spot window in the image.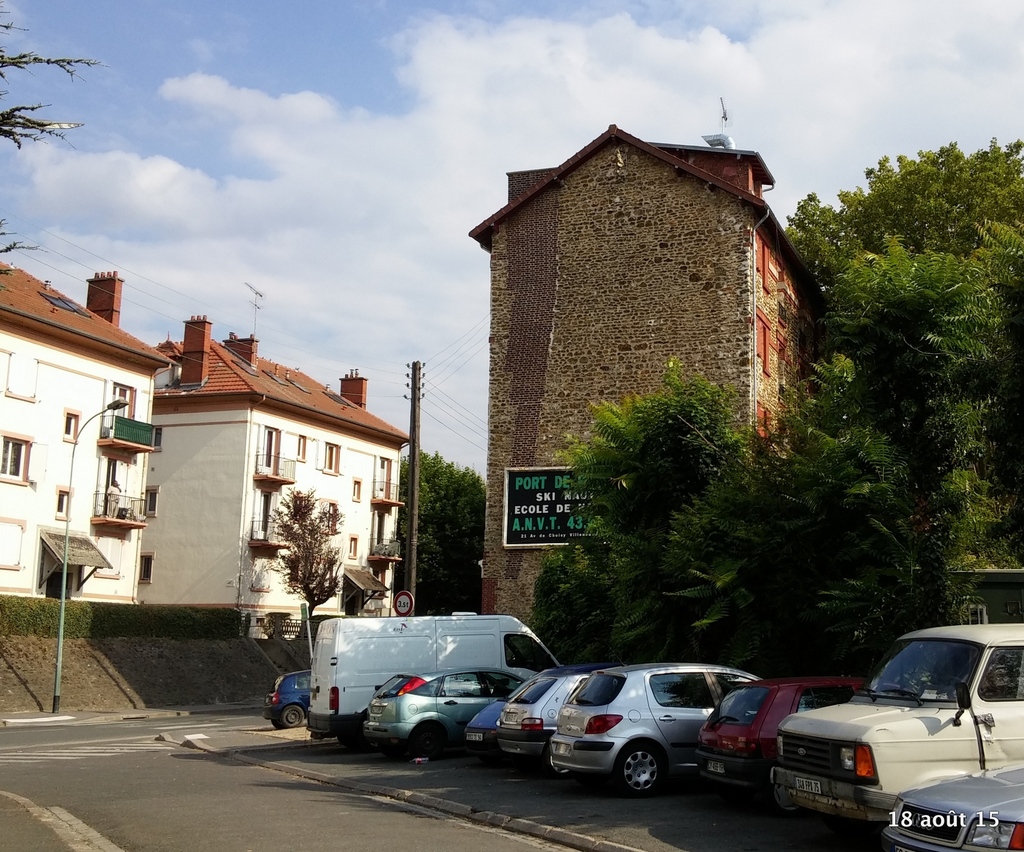
window found at {"left": 140, "top": 486, "right": 162, "bottom": 518}.
